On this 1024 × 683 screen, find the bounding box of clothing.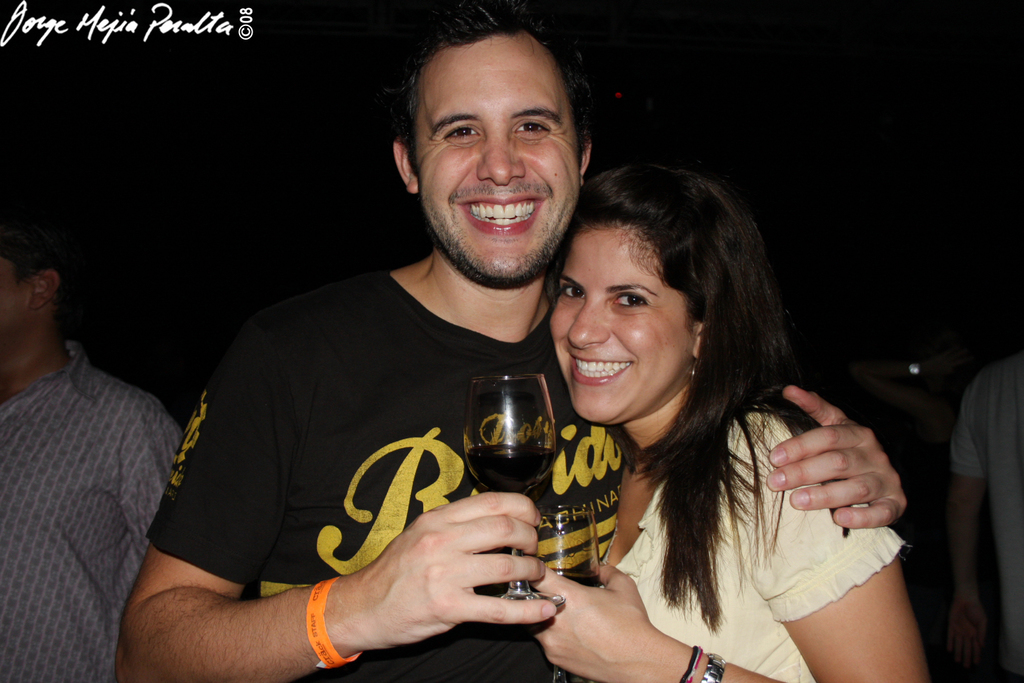
Bounding box: bbox(158, 243, 570, 680).
